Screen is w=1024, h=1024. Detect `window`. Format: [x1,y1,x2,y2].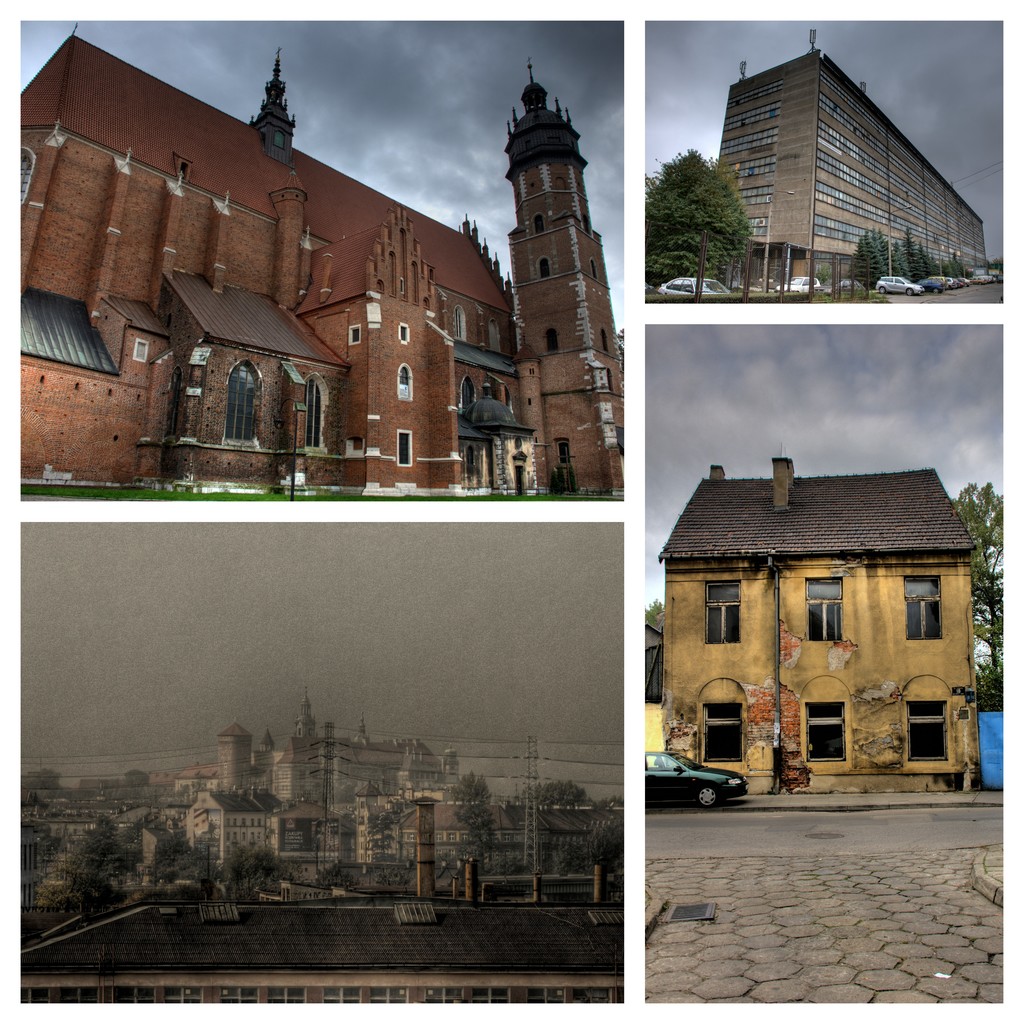
[460,371,475,410].
